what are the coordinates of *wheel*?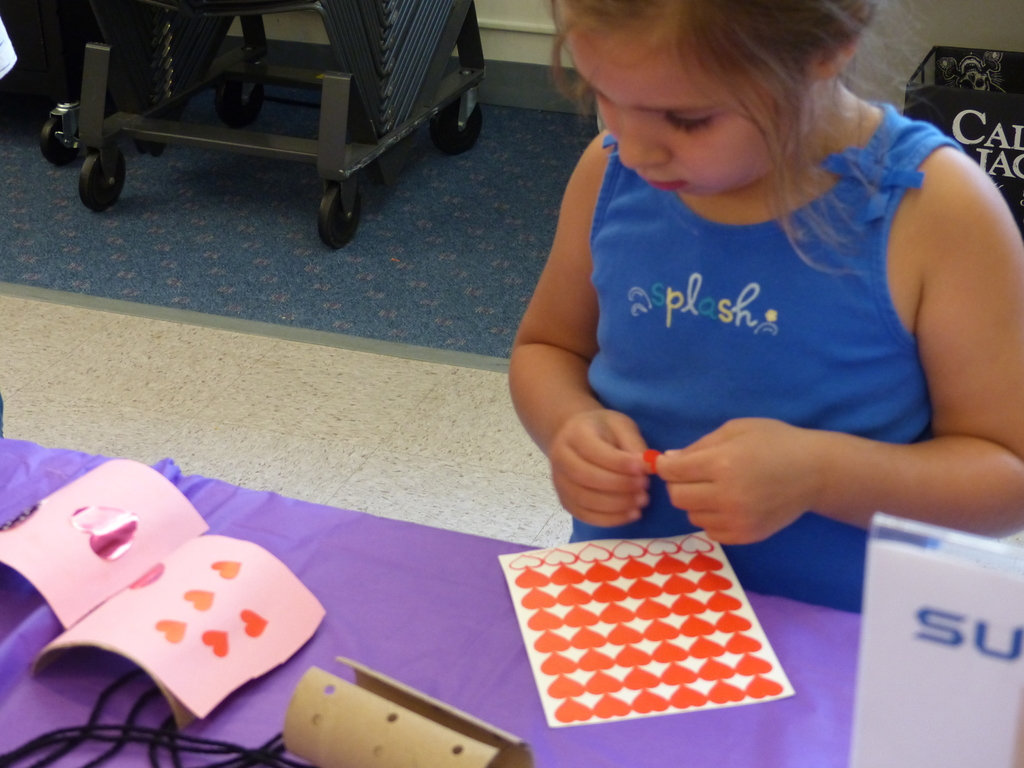
bbox=(319, 174, 367, 256).
